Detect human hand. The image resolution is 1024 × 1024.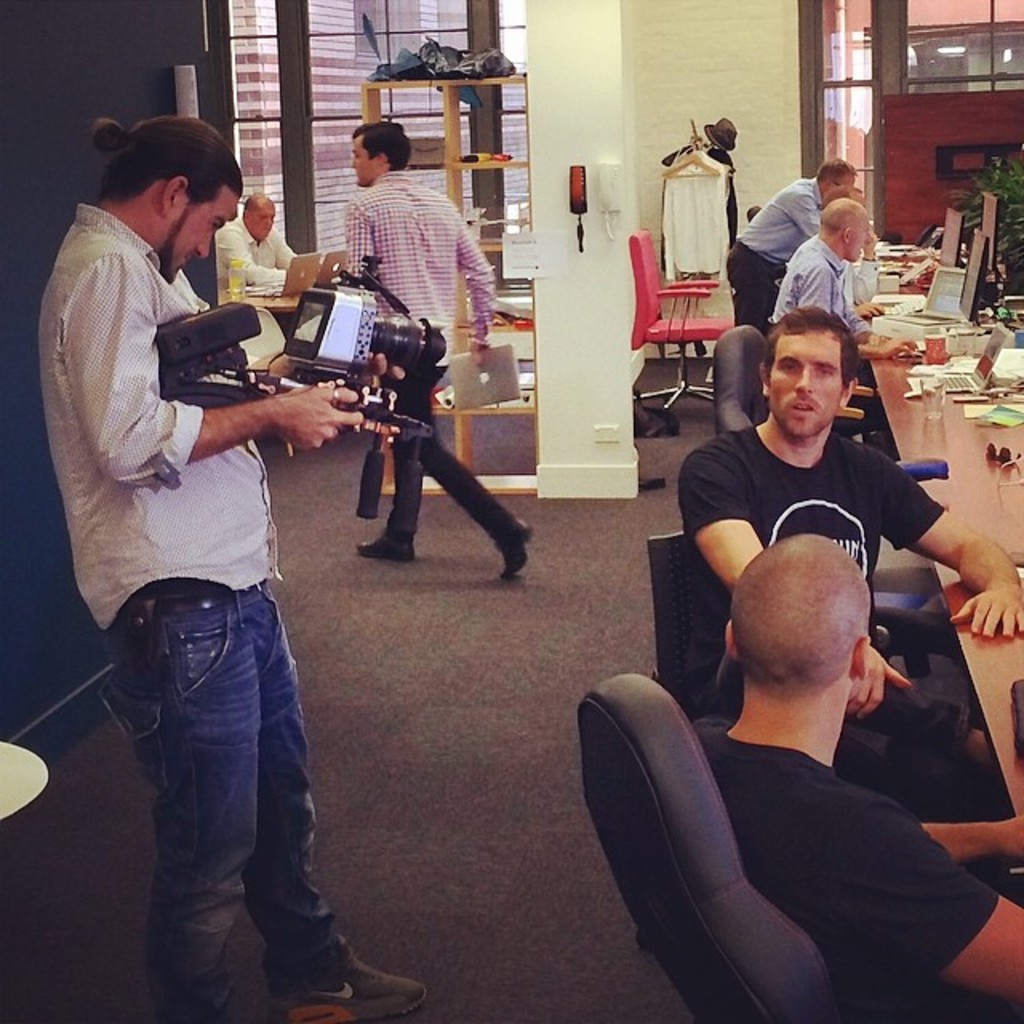
<box>861,227,877,253</box>.
